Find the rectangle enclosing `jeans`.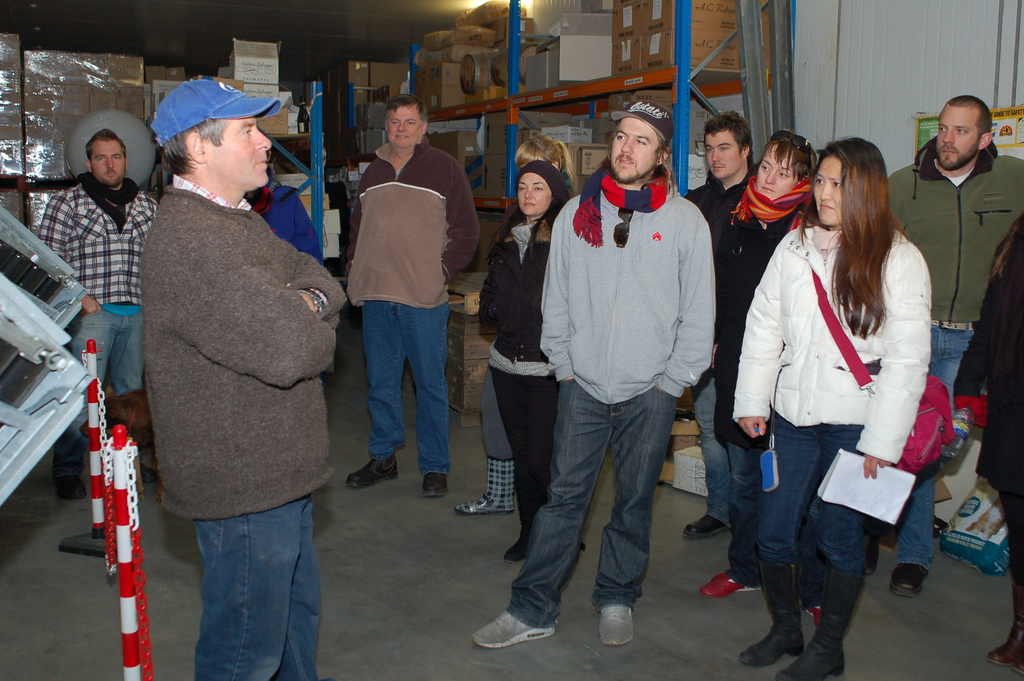
x1=360 y1=302 x2=451 y2=477.
